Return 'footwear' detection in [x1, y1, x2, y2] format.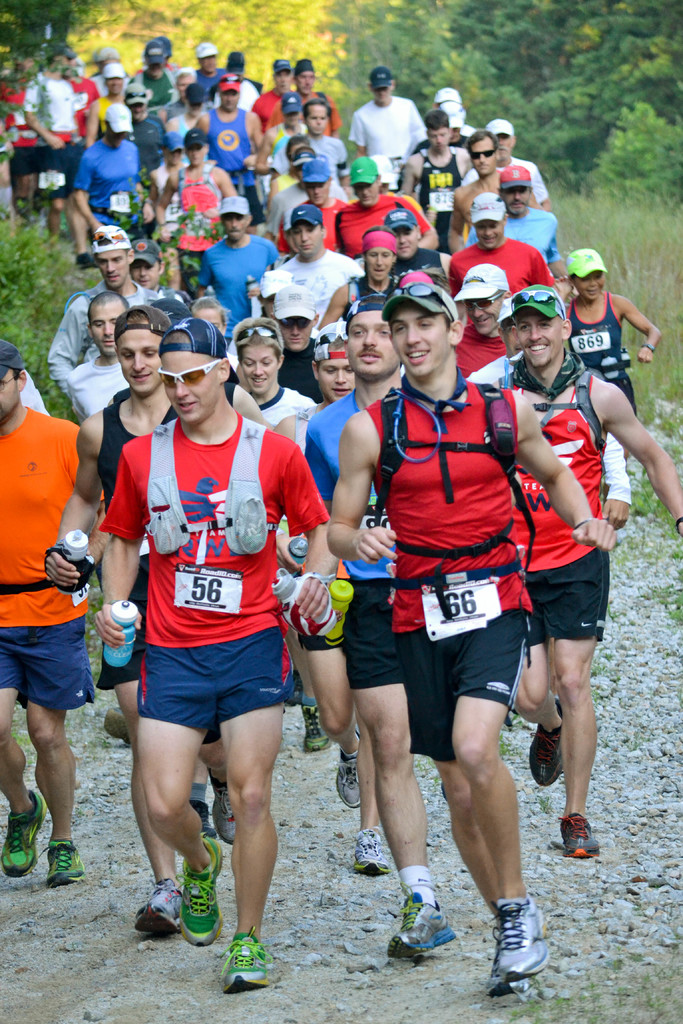
[135, 876, 183, 937].
